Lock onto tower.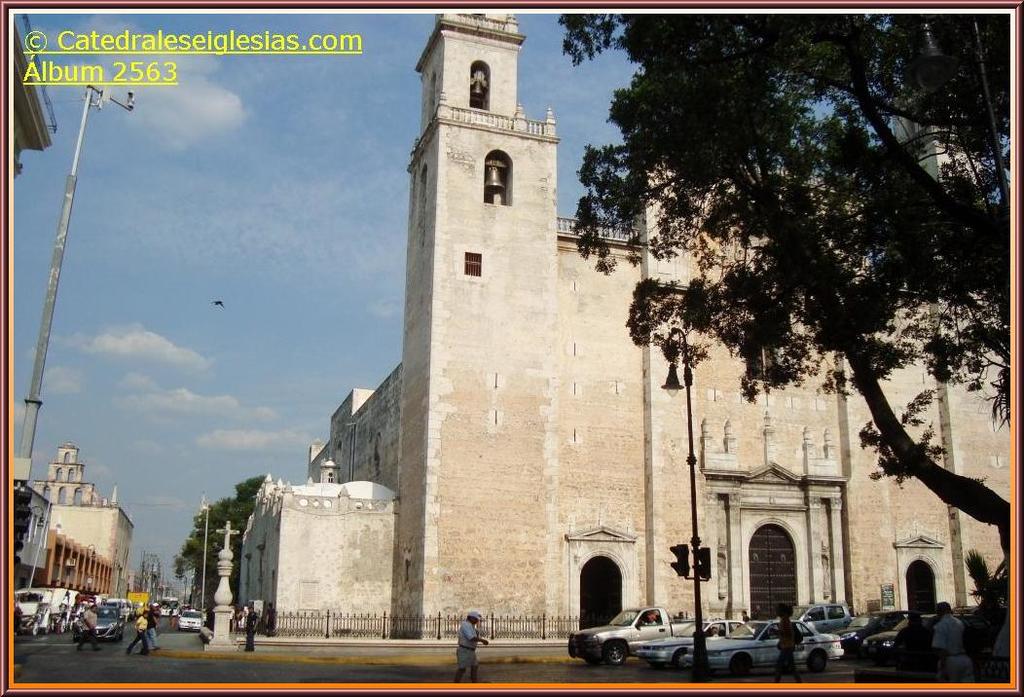
Locked: <region>339, 21, 634, 612</region>.
